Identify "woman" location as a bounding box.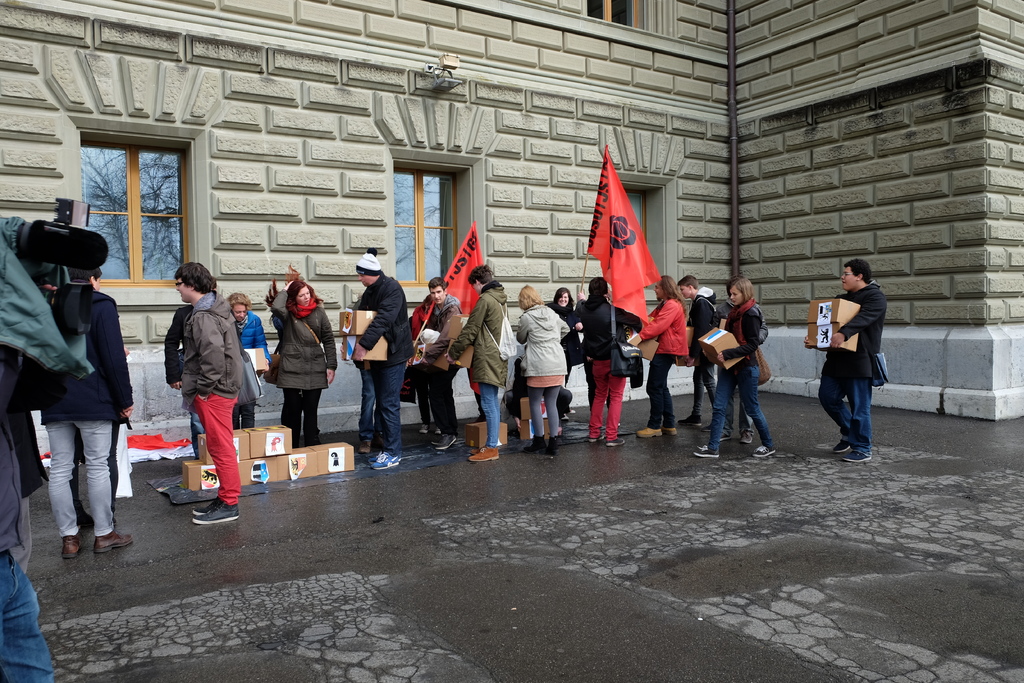
(left=544, top=282, right=577, bottom=427).
